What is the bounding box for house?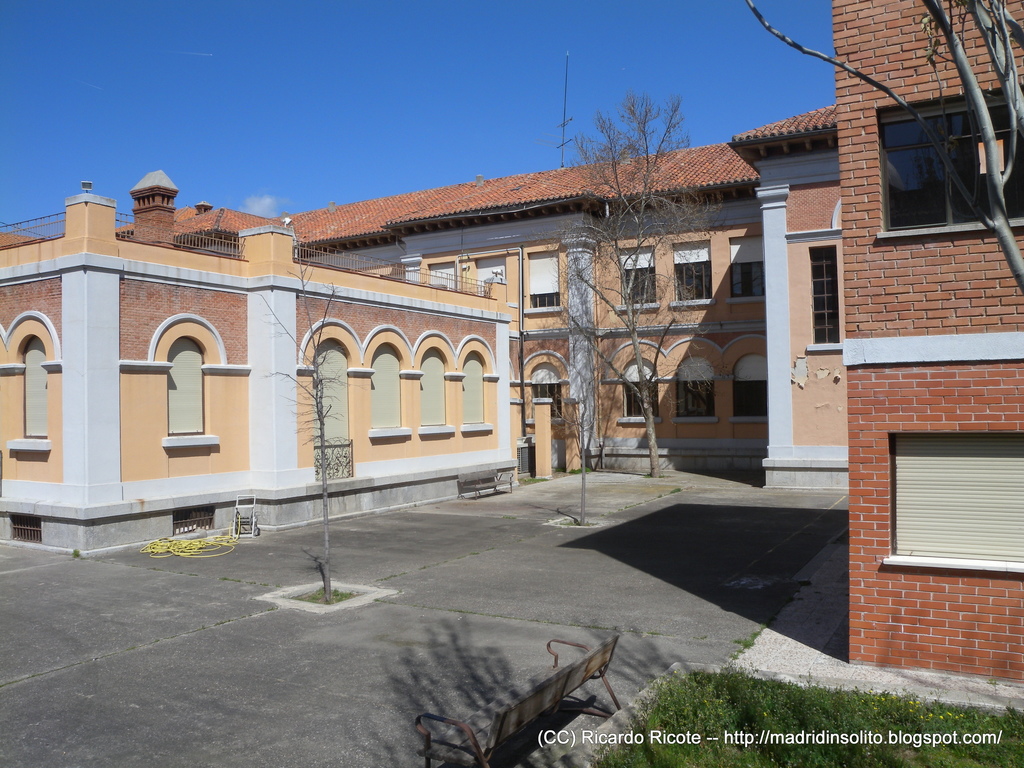
locate(116, 145, 761, 465).
